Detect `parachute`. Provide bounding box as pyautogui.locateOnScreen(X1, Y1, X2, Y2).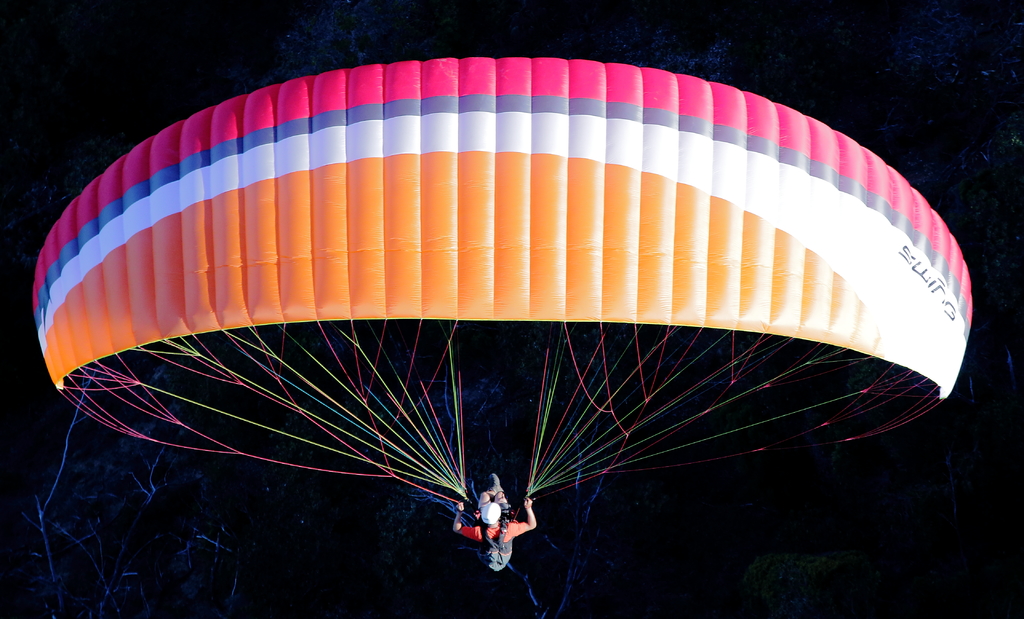
pyautogui.locateOnScreen(30, 58, 973, 495).
